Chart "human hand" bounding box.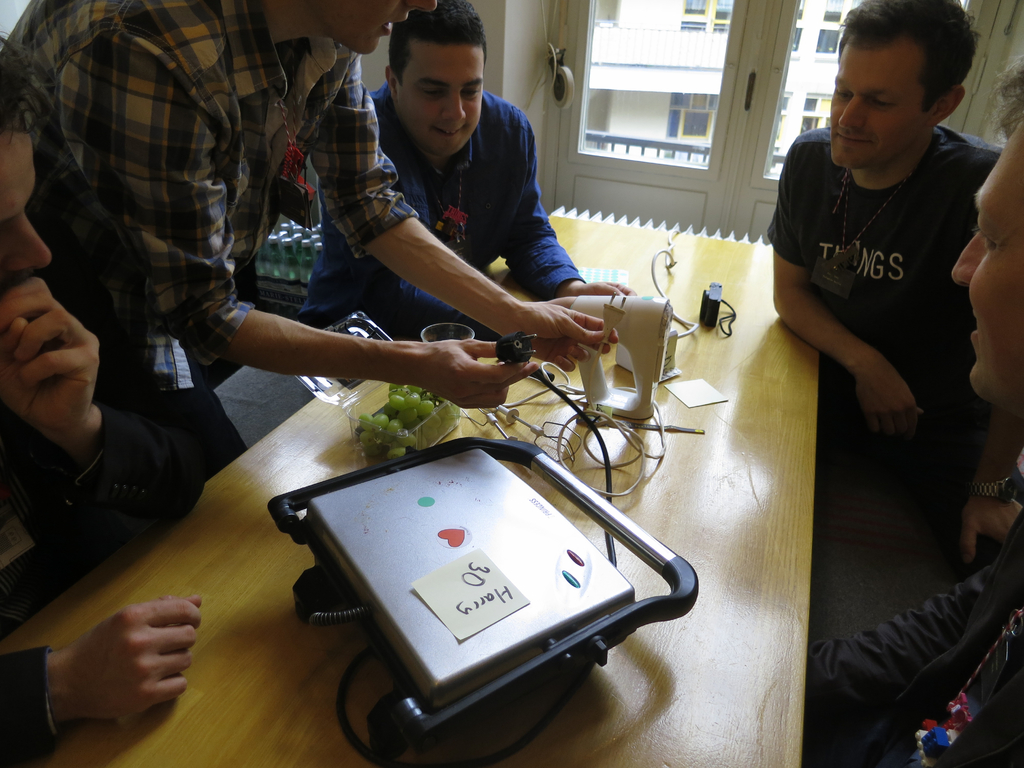
Charted: <bbox>424, 336, 538, 409</bbox>.
